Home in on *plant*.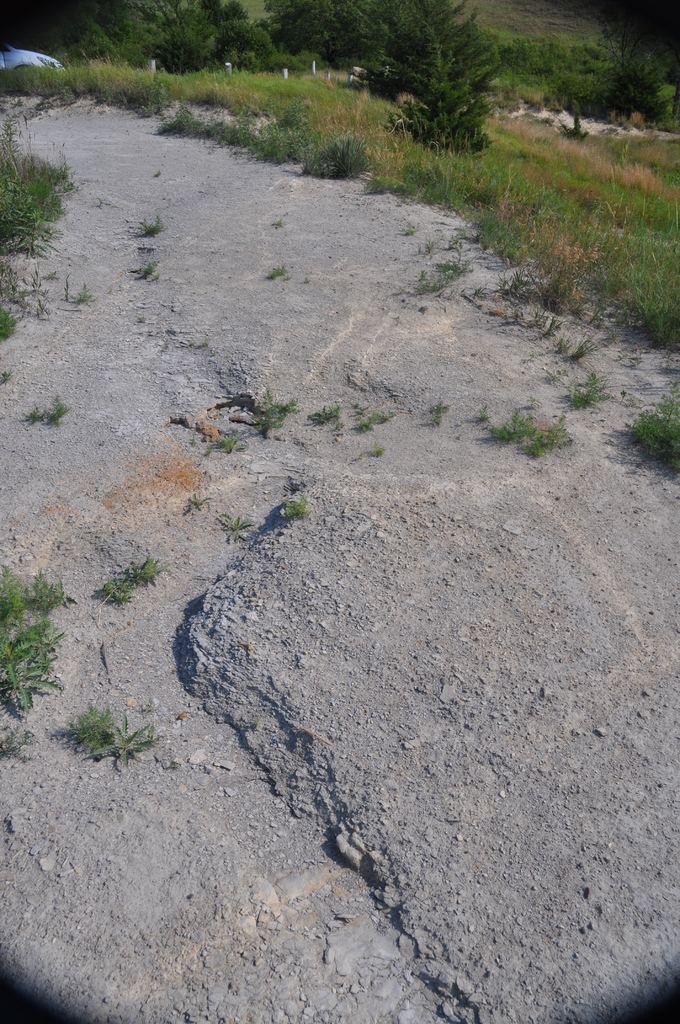
Homed in at box(61, 271, 72, 302).
